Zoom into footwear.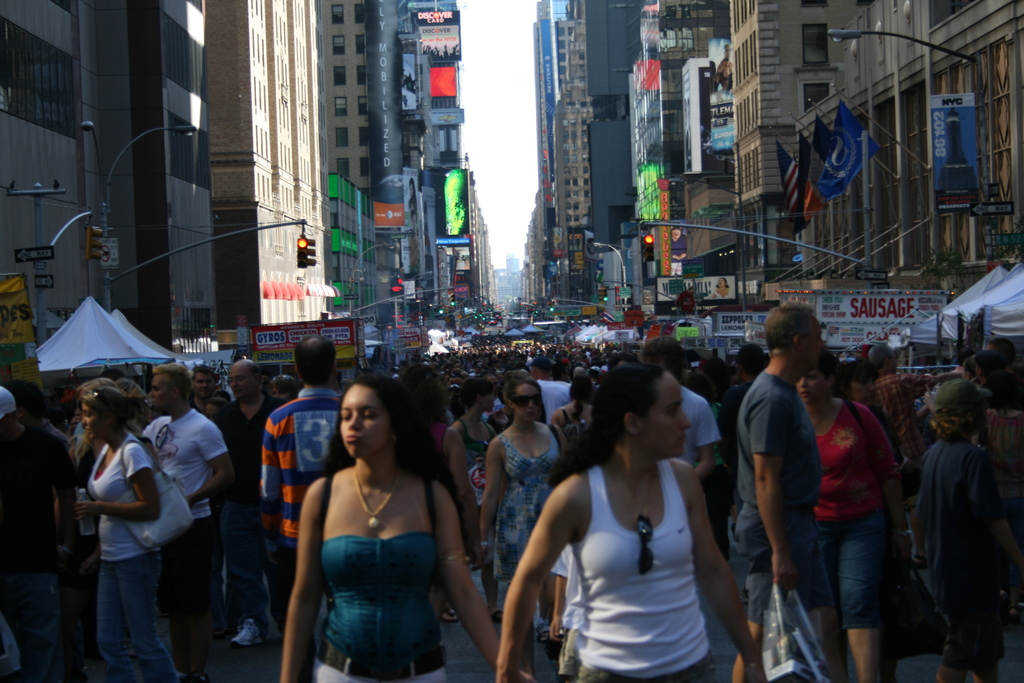
Zoom target: crop(444, 604, 458, 627).
